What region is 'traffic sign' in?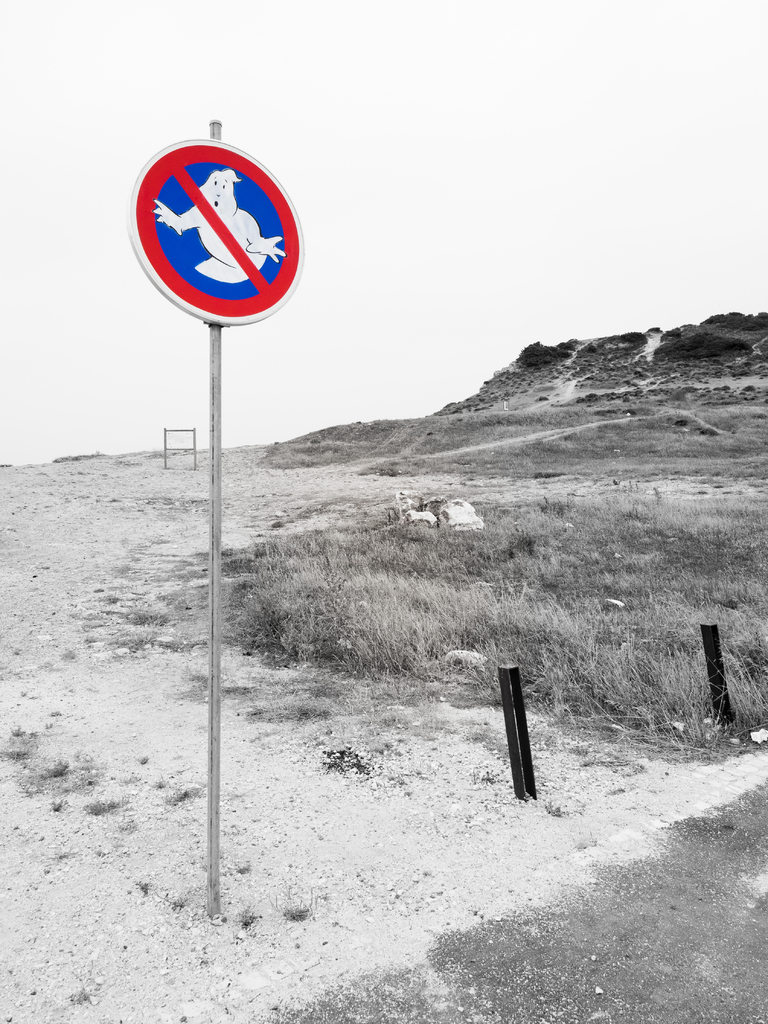
crop(127, 140, 302, 325).
